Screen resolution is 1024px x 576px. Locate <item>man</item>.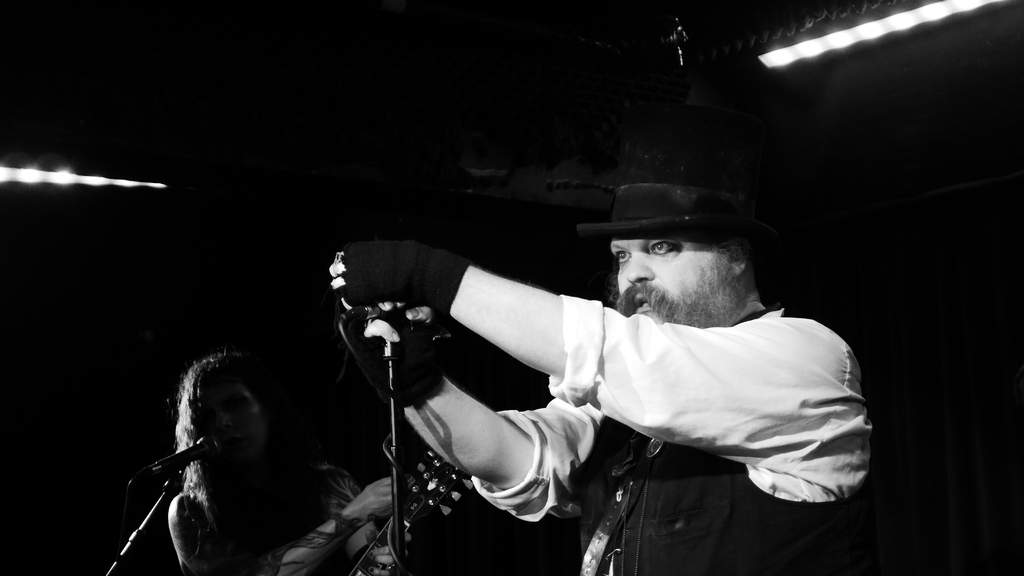
rect(303, 84, 898, 575).
